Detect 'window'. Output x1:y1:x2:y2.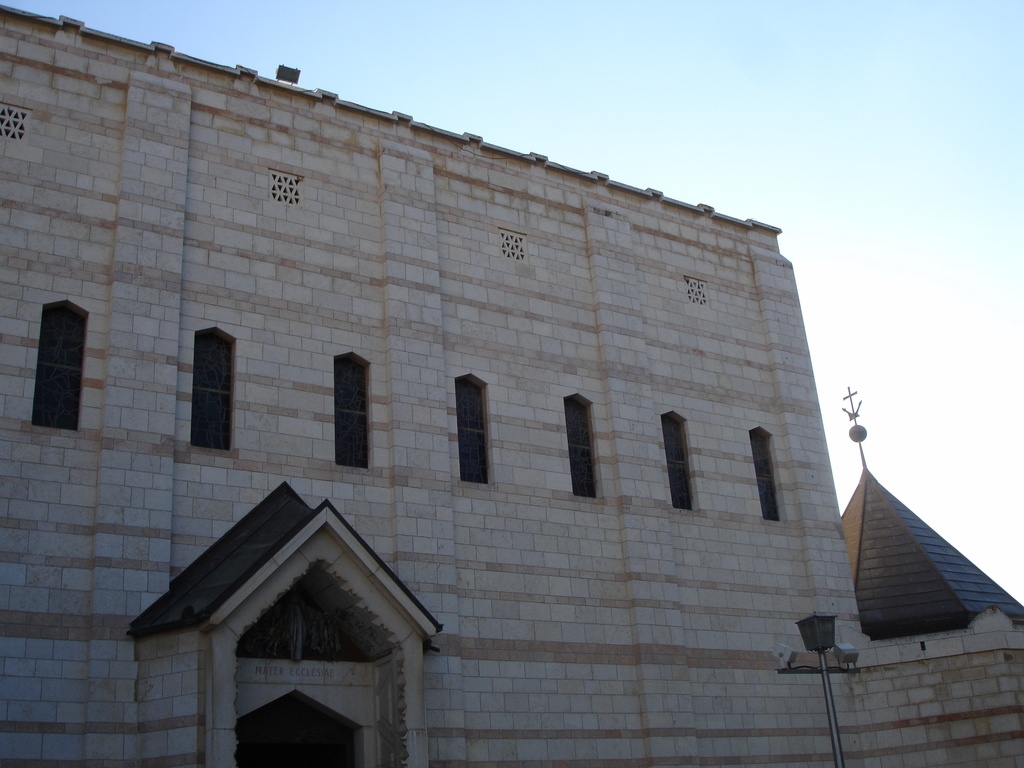
271:165:296:198.
